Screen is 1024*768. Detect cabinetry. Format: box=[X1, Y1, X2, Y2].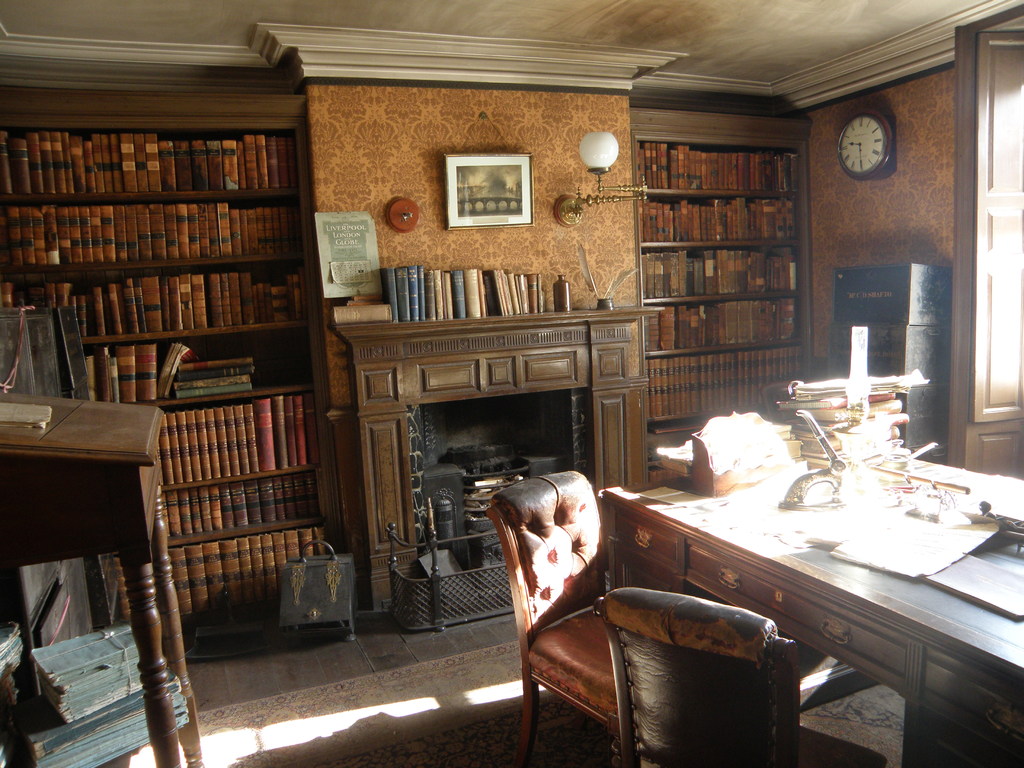
box=[0, 381, 202, 764].
